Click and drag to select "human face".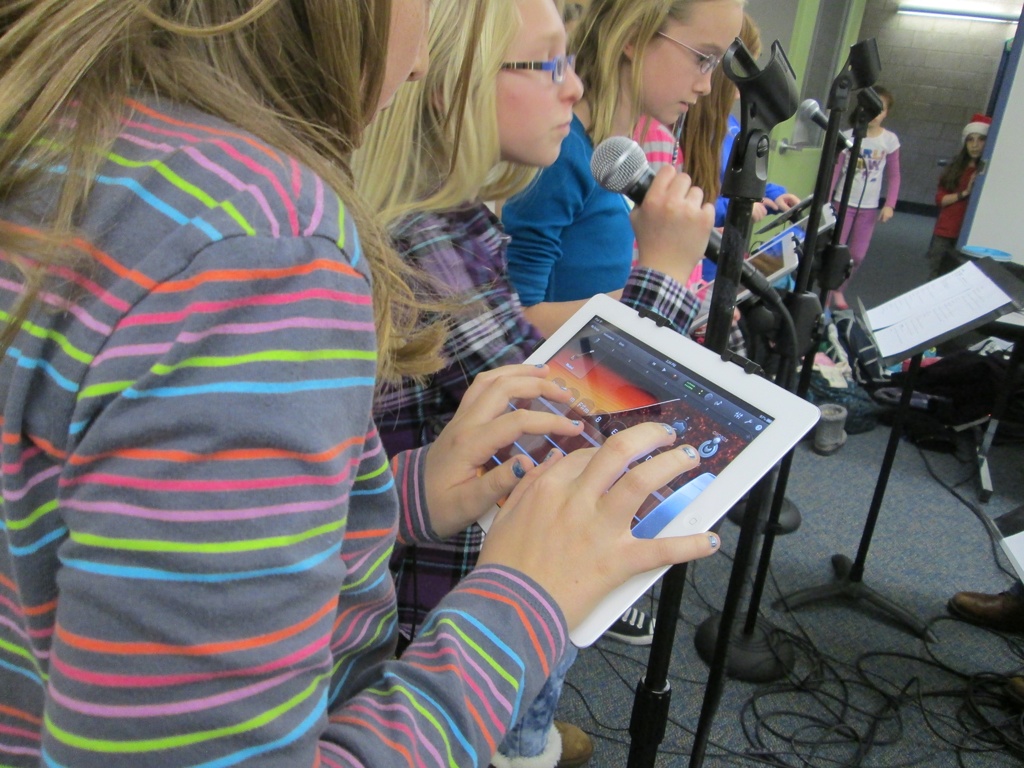
Selection: BBox(374, 0, 428, 118).
